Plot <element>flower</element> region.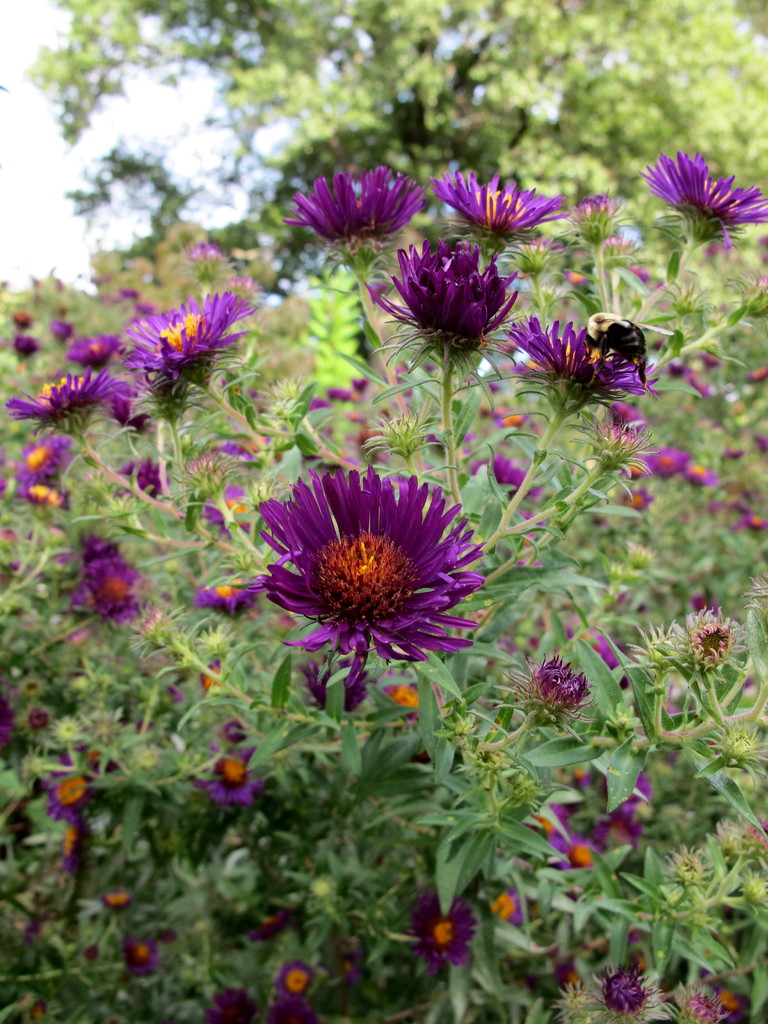
Plotted at {"x1": 12, "y1": 428, "x2": 76, "y2": 494}.
